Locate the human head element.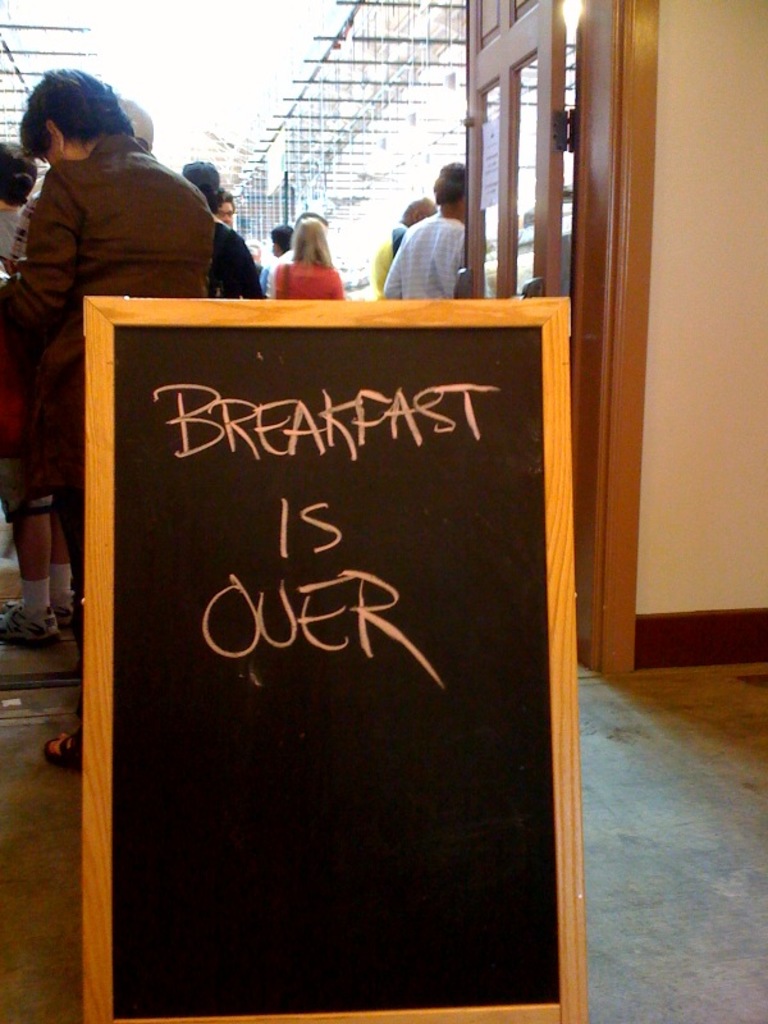
Element bbox: 398:191:436:232.
